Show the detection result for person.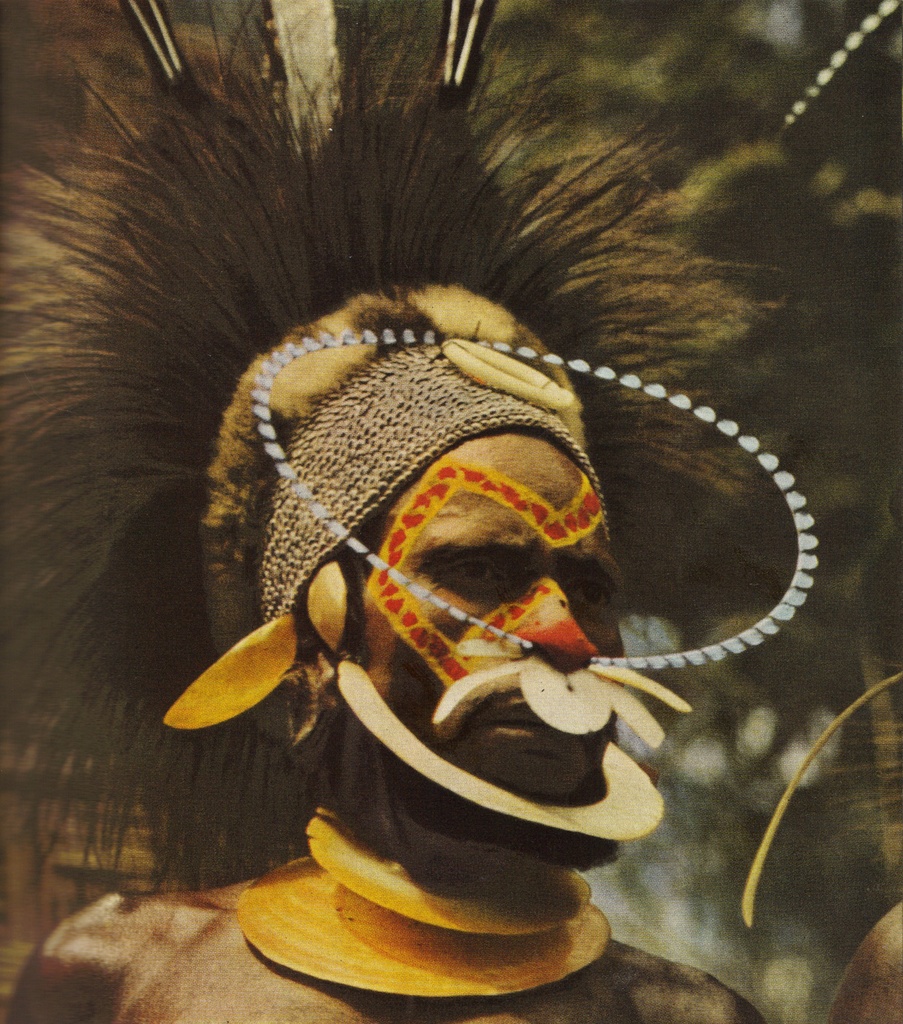
[x1=0, y1=0, x2=820, y2=1023].
